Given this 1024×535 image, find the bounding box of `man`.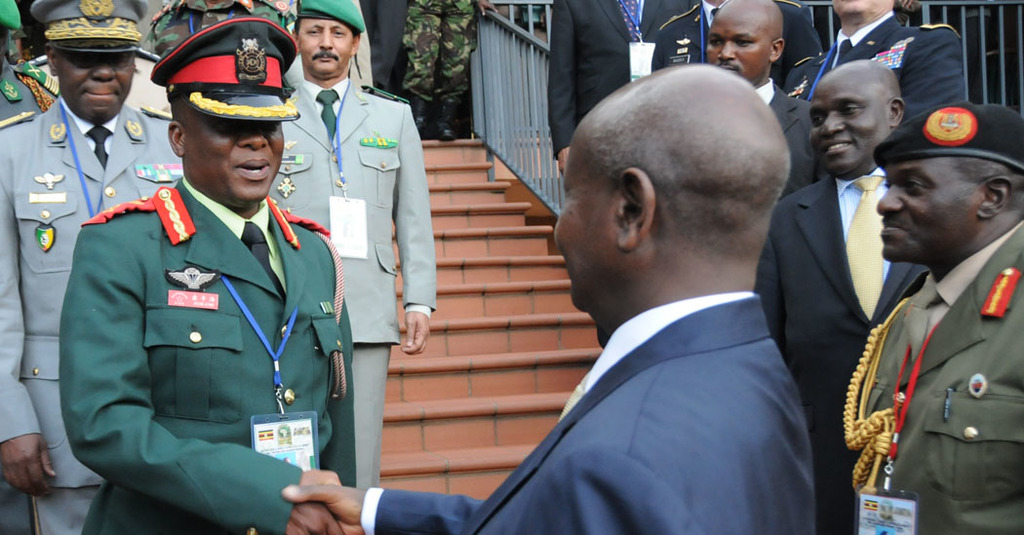
Rect(0, 0, 200, 534).
